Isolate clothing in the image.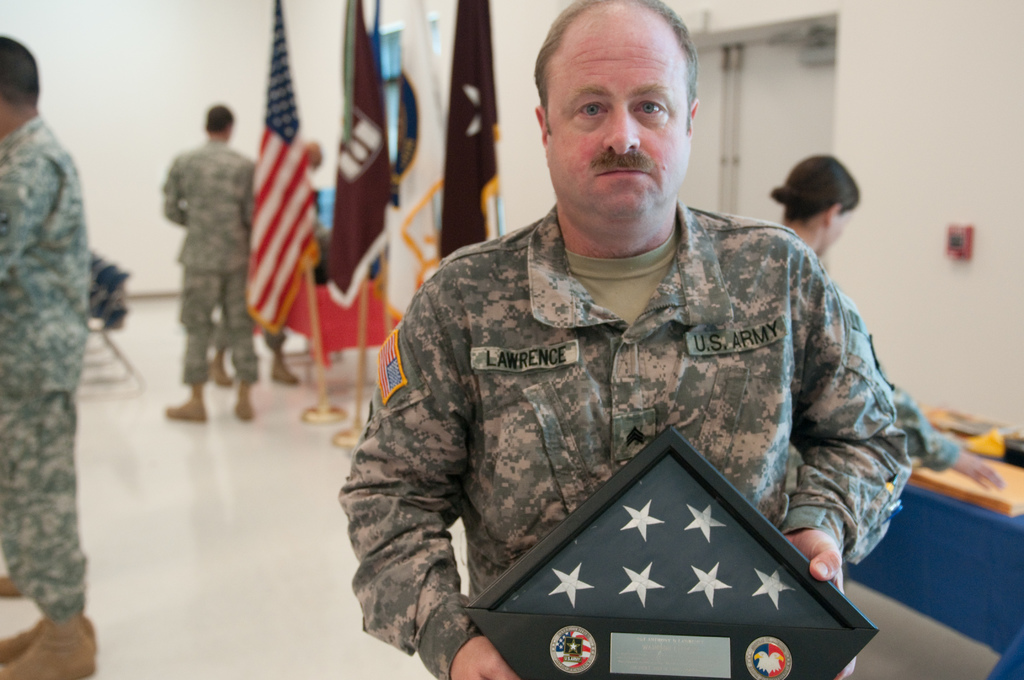
Isolated region: <box>330,197,915,679</box>.
